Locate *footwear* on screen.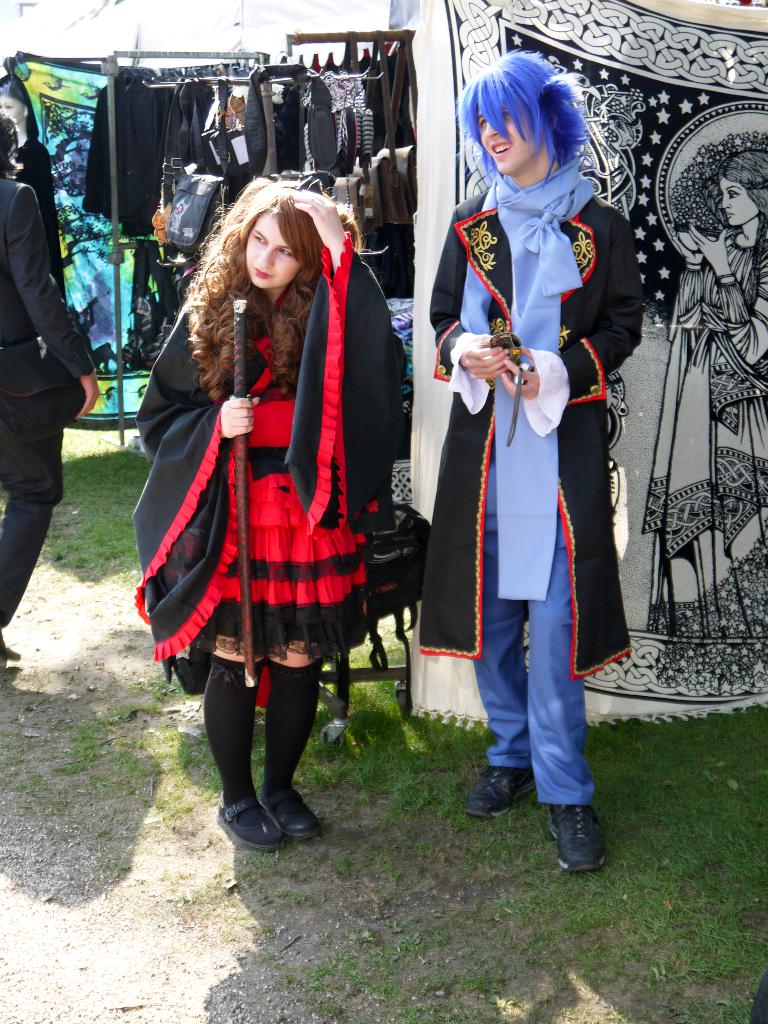
On screen at select_region(461, 762, 538, 817).
